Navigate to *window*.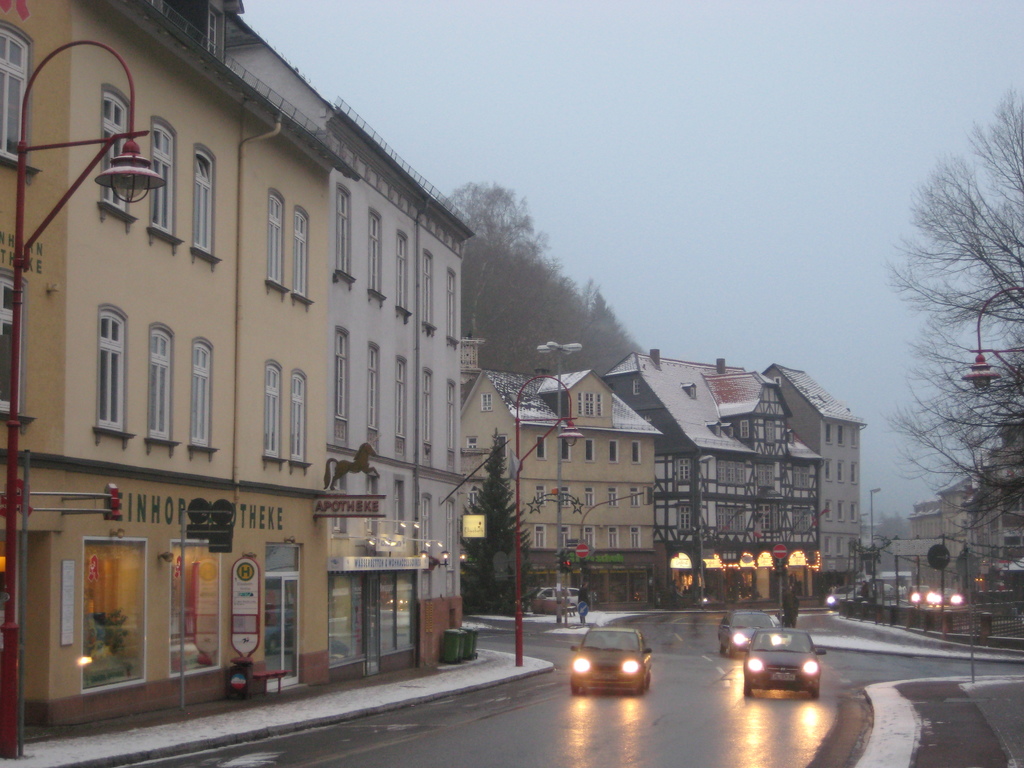
Navigation target: 537, 485, 545, 505.
